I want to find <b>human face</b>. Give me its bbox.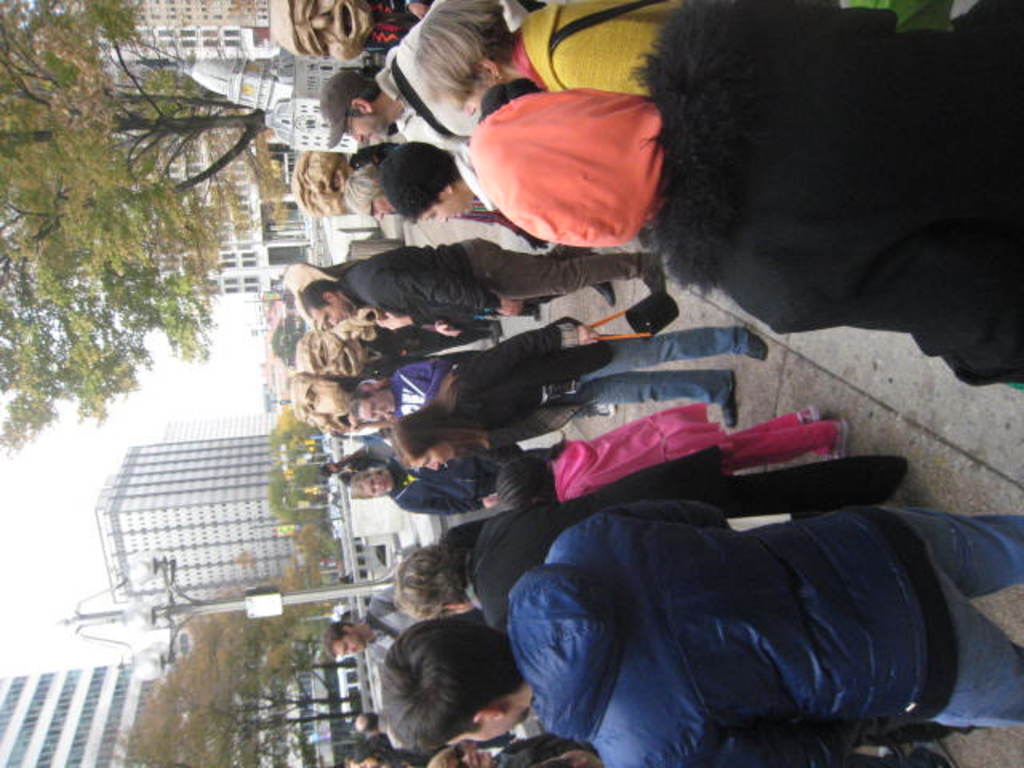
445 746 493 766.
